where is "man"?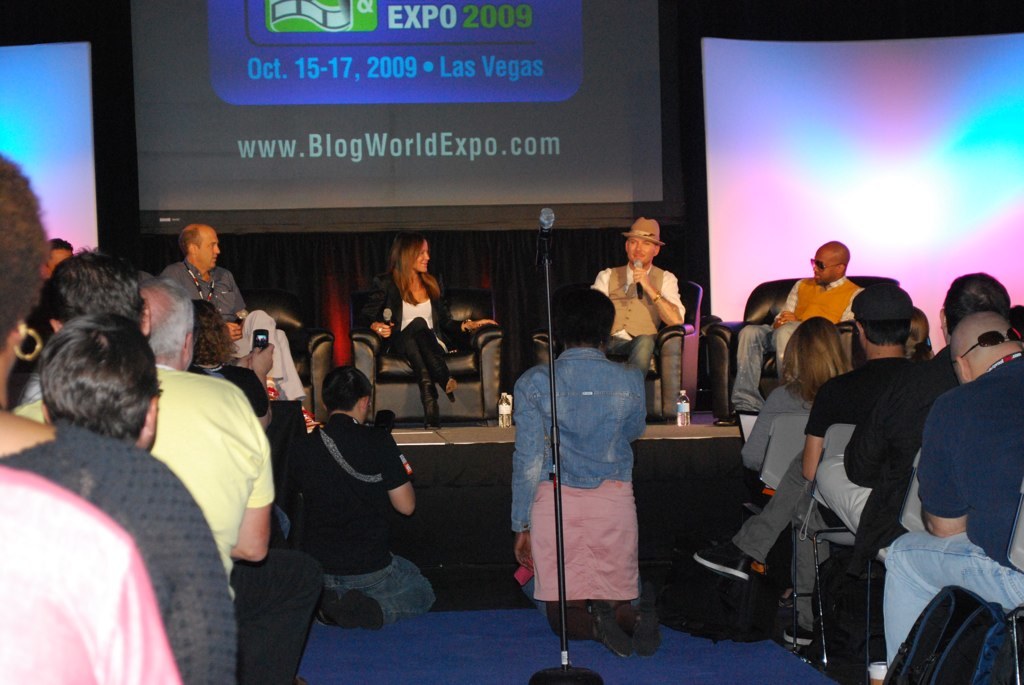
select_region(712, 242, 864, 427).
